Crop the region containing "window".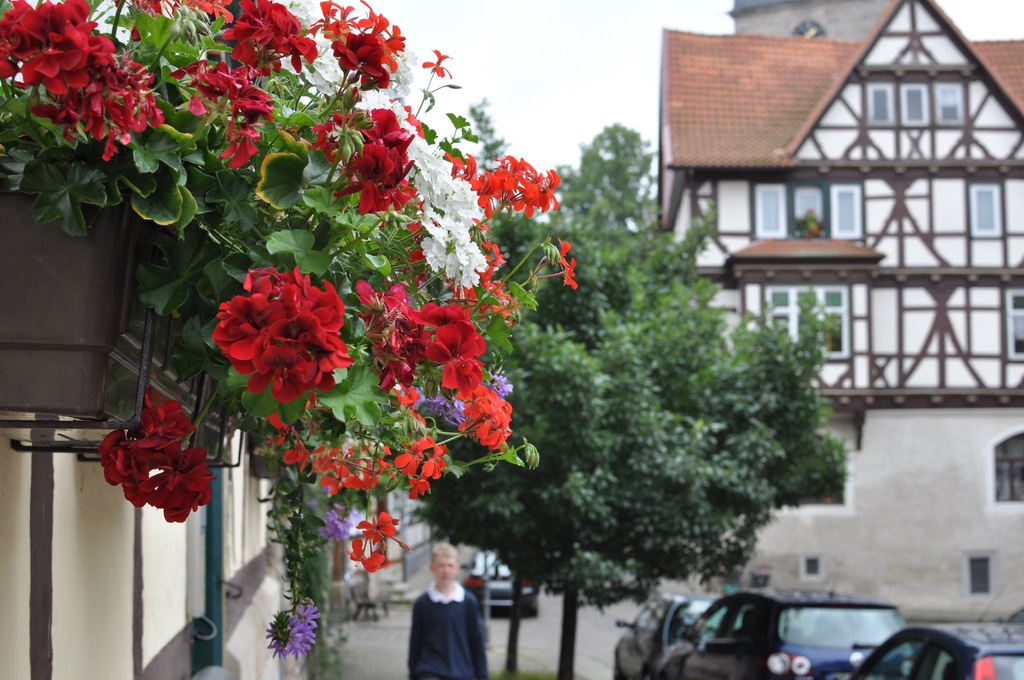
Crop region: bbox=(989, 424, 1023, 511).
